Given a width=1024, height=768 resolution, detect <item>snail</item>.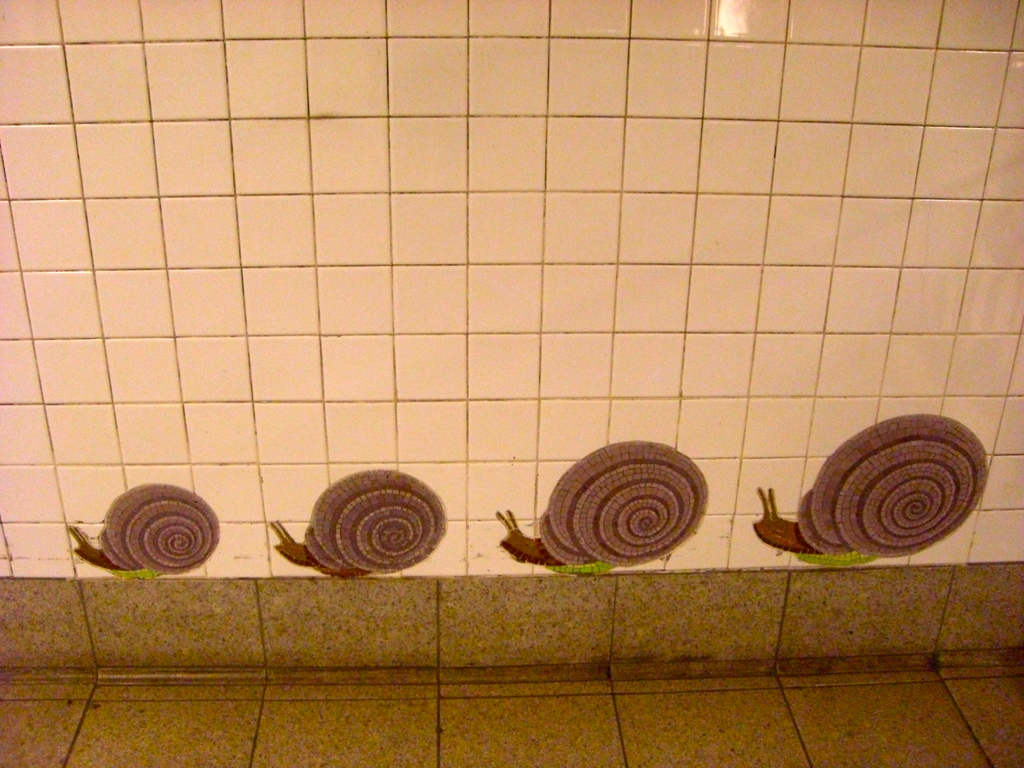
{"x1": 269, "y1": 470, "x2": 445, "y2": 579}.
